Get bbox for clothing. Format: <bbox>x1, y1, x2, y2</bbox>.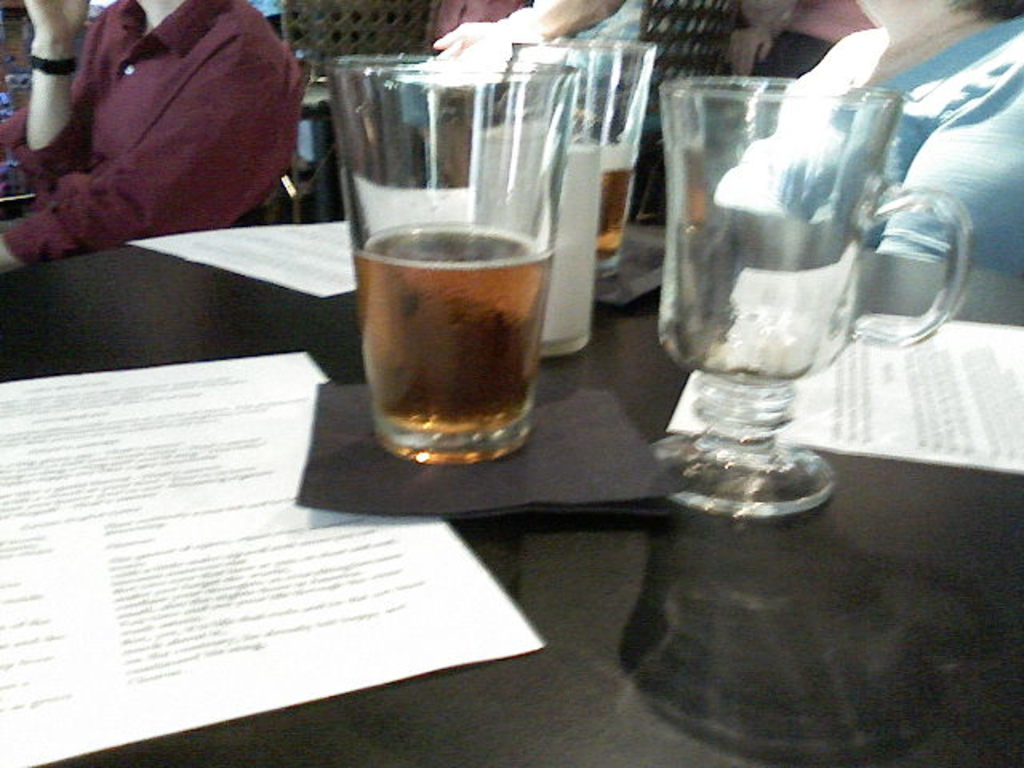
<bbox>8, 5, 306, 248</bbox>.
